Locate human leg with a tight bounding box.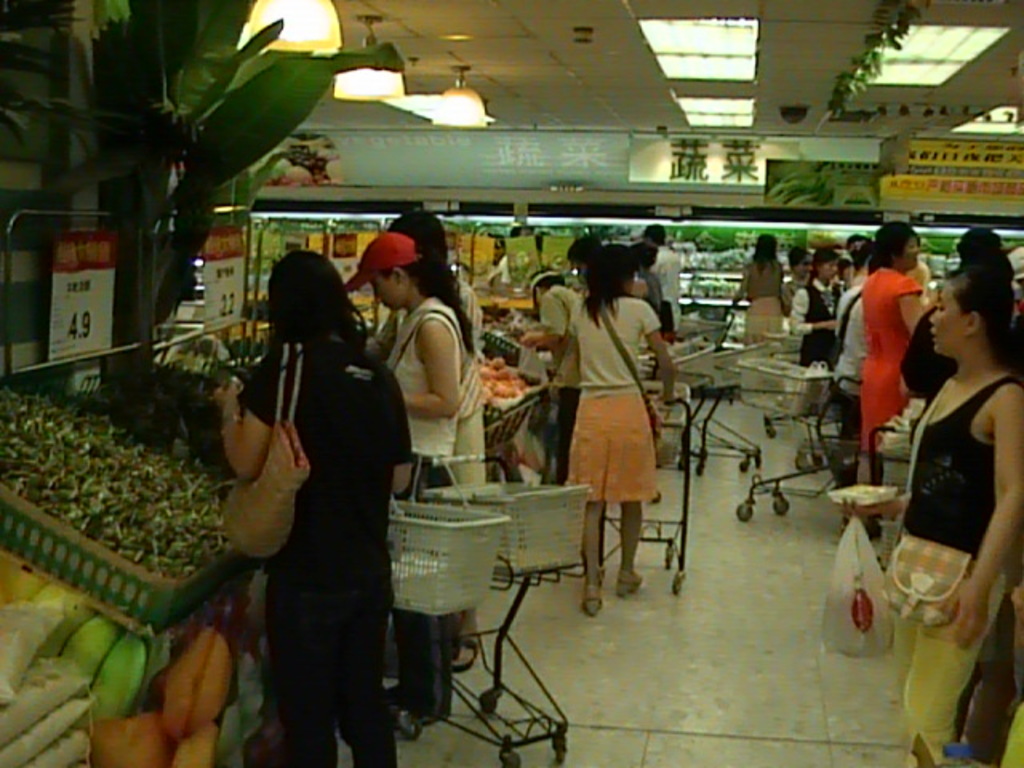
box=[883, 531, 925, 688].
